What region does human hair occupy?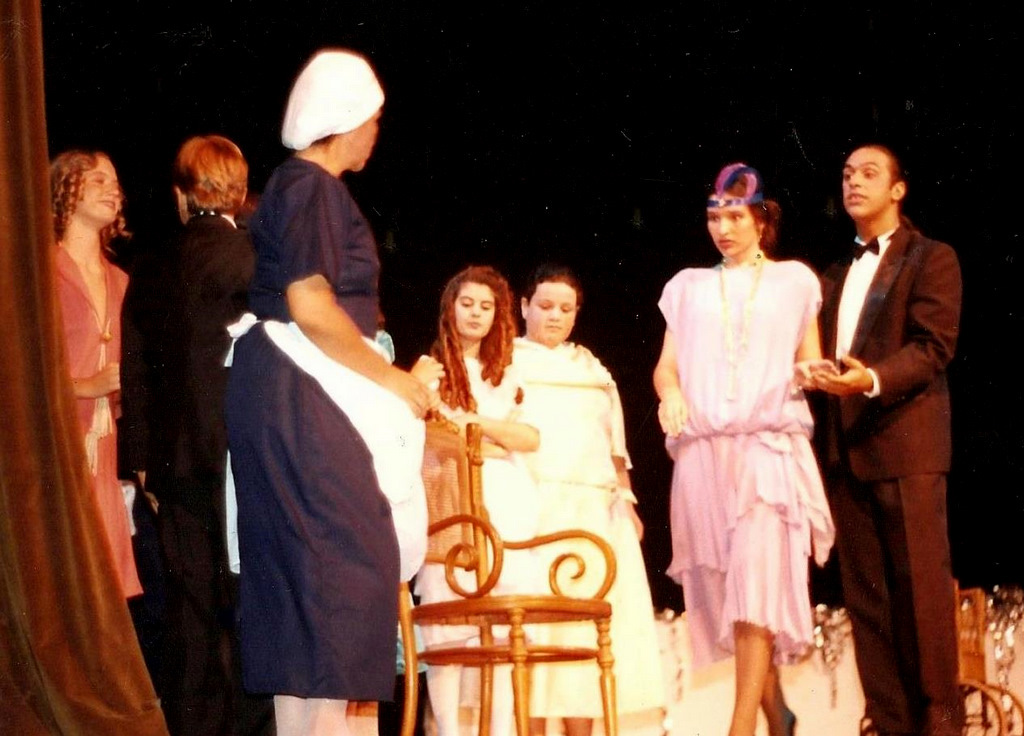
709, 174, 781, 254.
